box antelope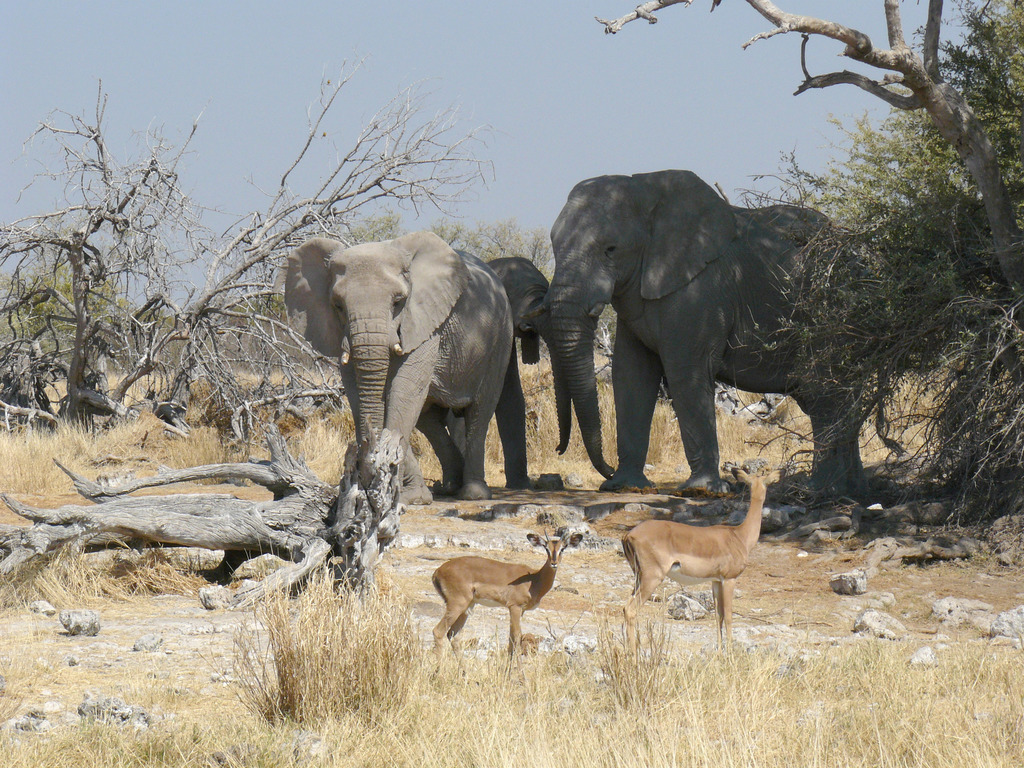
Rect(618, 468, 782, 642)
